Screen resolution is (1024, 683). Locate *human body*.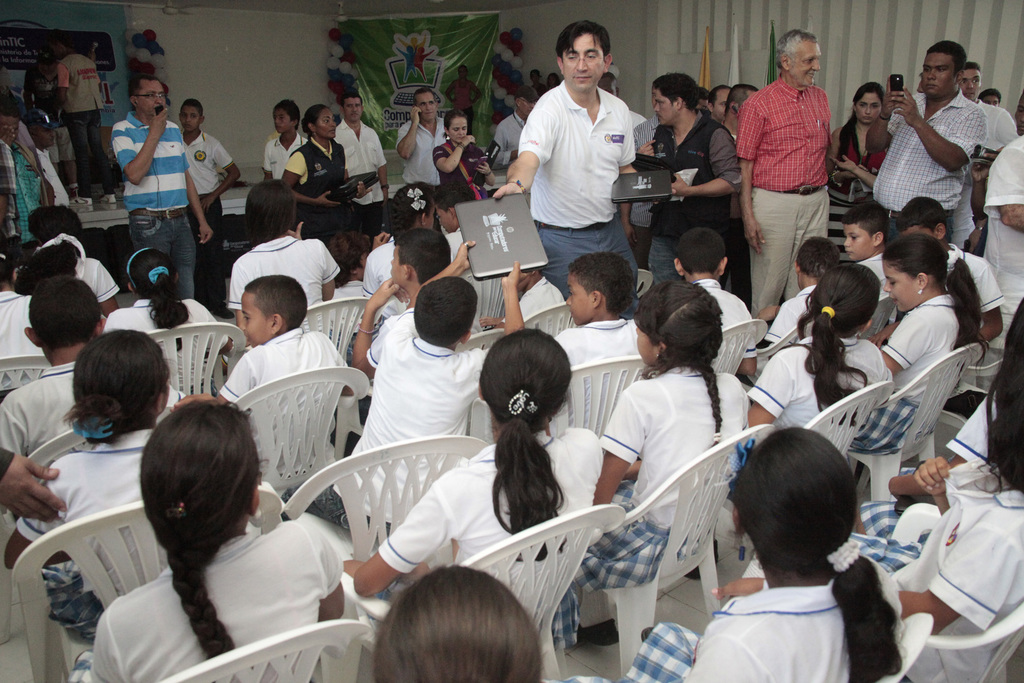
x1=980, y1=84, x2=1000, y2=106.
